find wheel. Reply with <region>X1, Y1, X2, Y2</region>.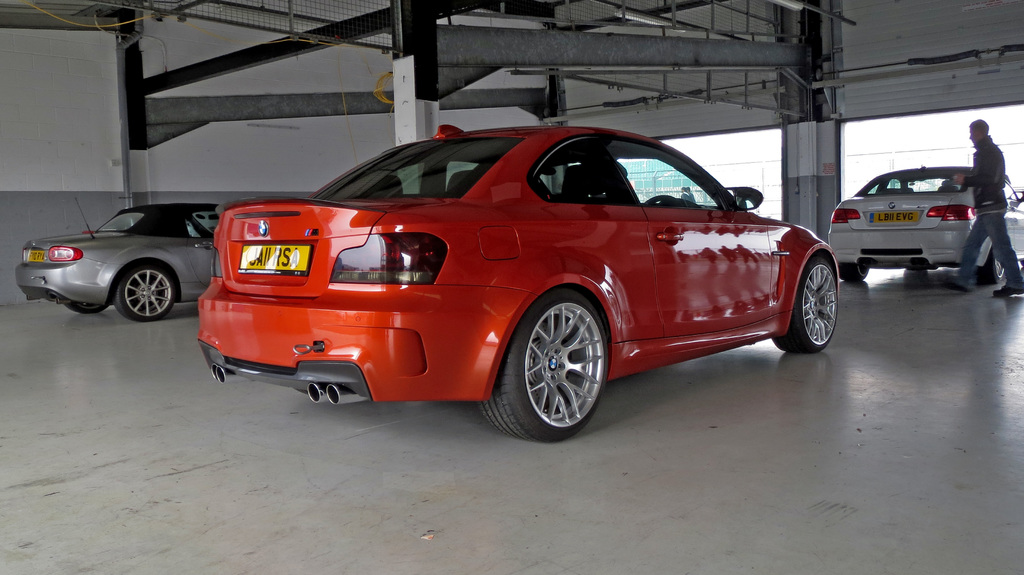
<region>64, 299, 109, 318</region>.
